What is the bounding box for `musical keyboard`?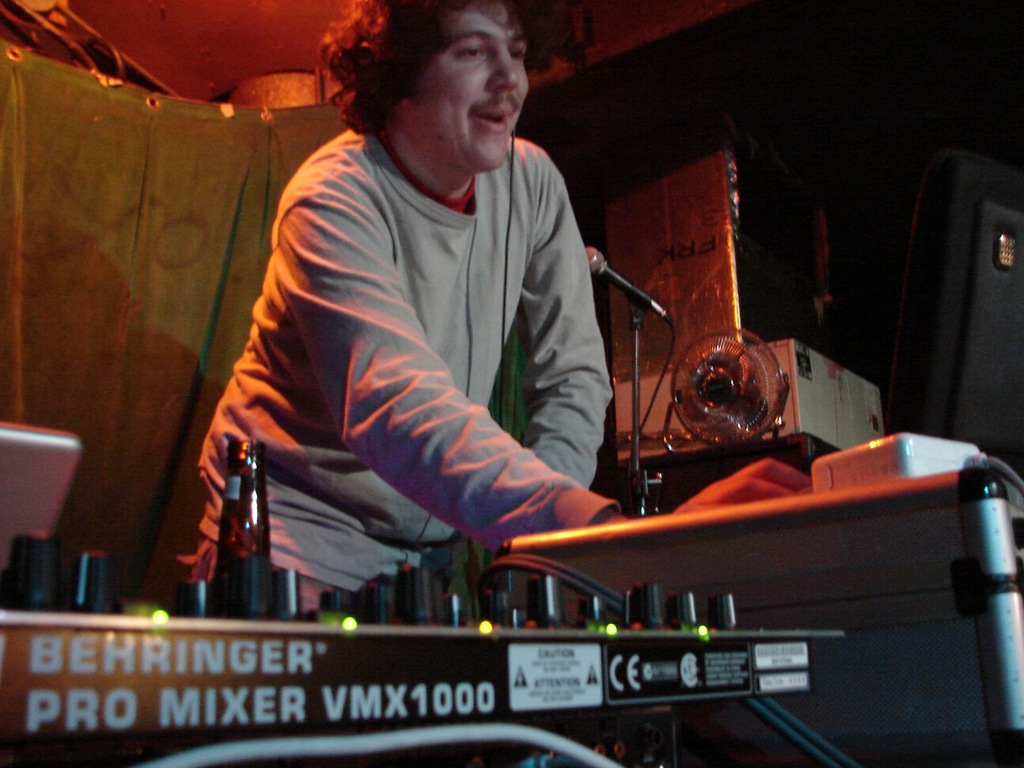
rect(0, 417, 80, 541).
